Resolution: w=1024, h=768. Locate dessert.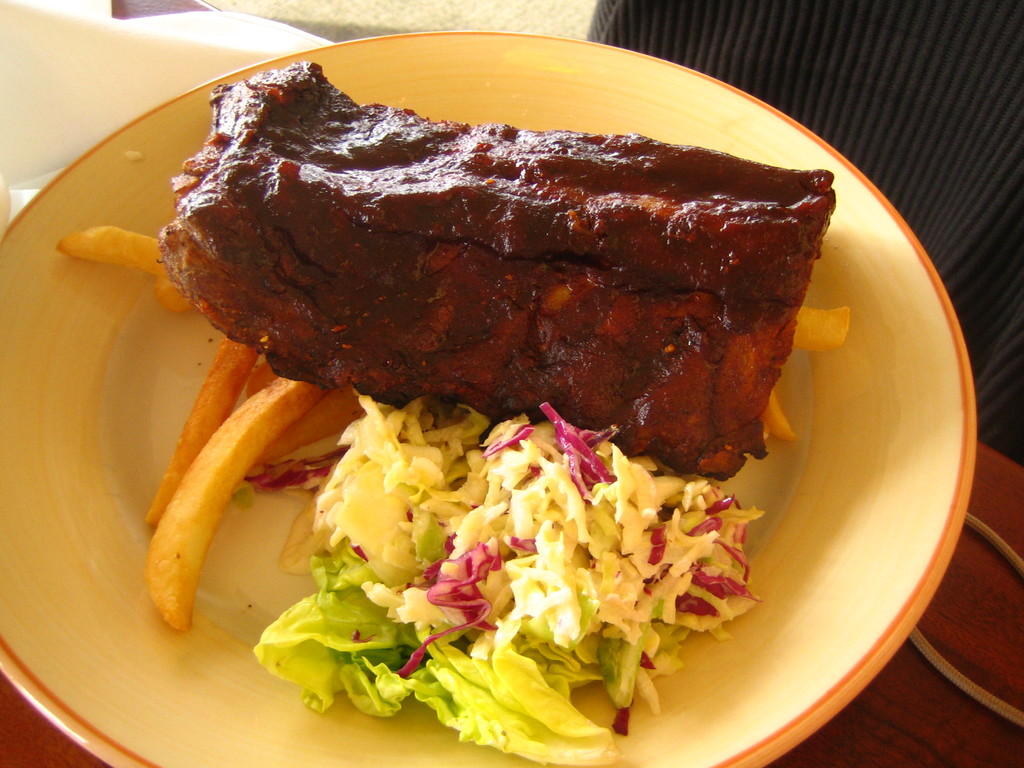
(left=129, top=334, right=369, bottom=641).
